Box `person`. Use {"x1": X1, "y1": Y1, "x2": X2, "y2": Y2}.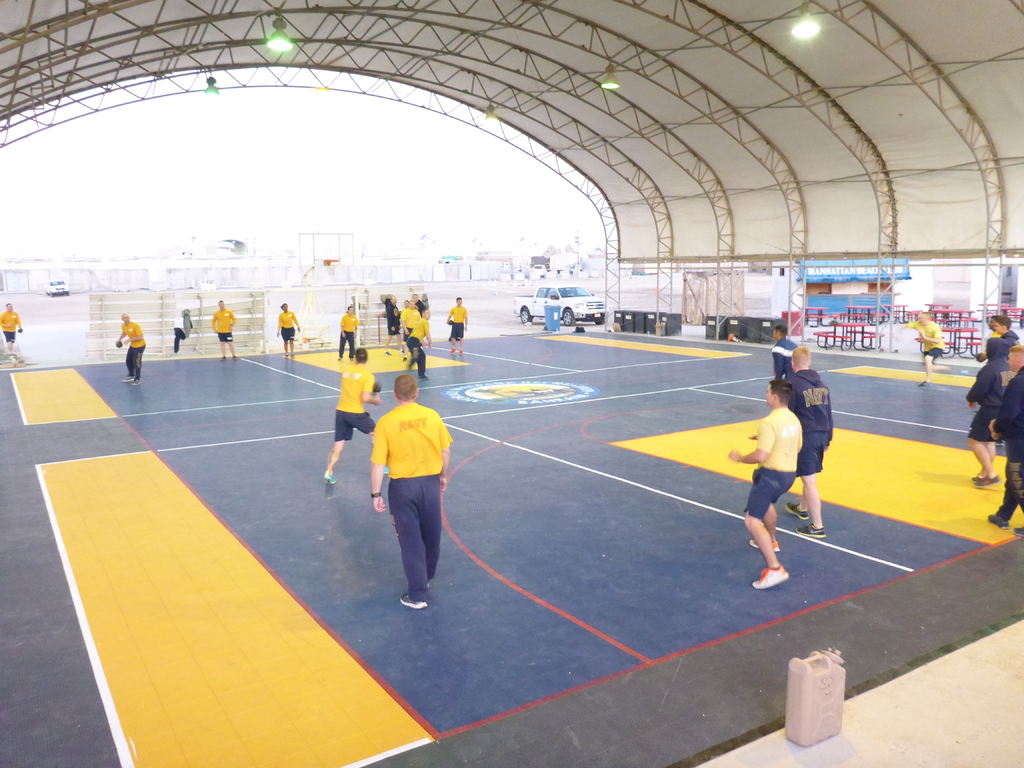
{"x1": 369, "y1": 376, "x2": 447, "y2": 607}.
